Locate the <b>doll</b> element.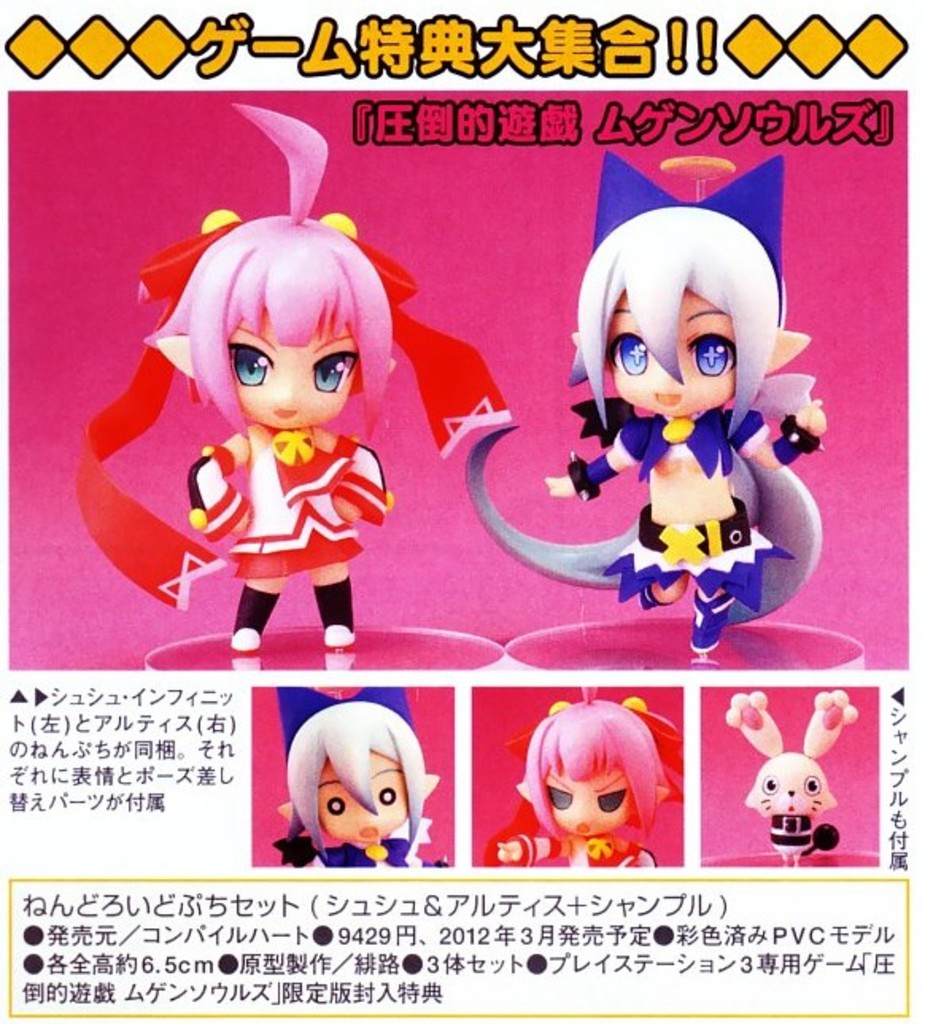
Element bbox: BBox(725, 679, 858, 860).
